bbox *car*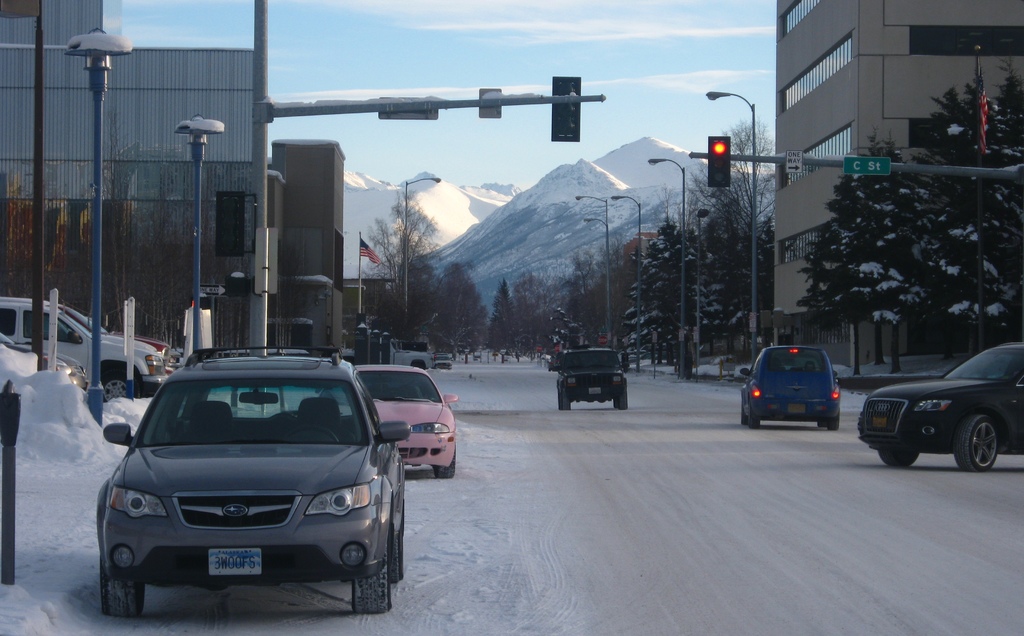
[0,295,168,391]
